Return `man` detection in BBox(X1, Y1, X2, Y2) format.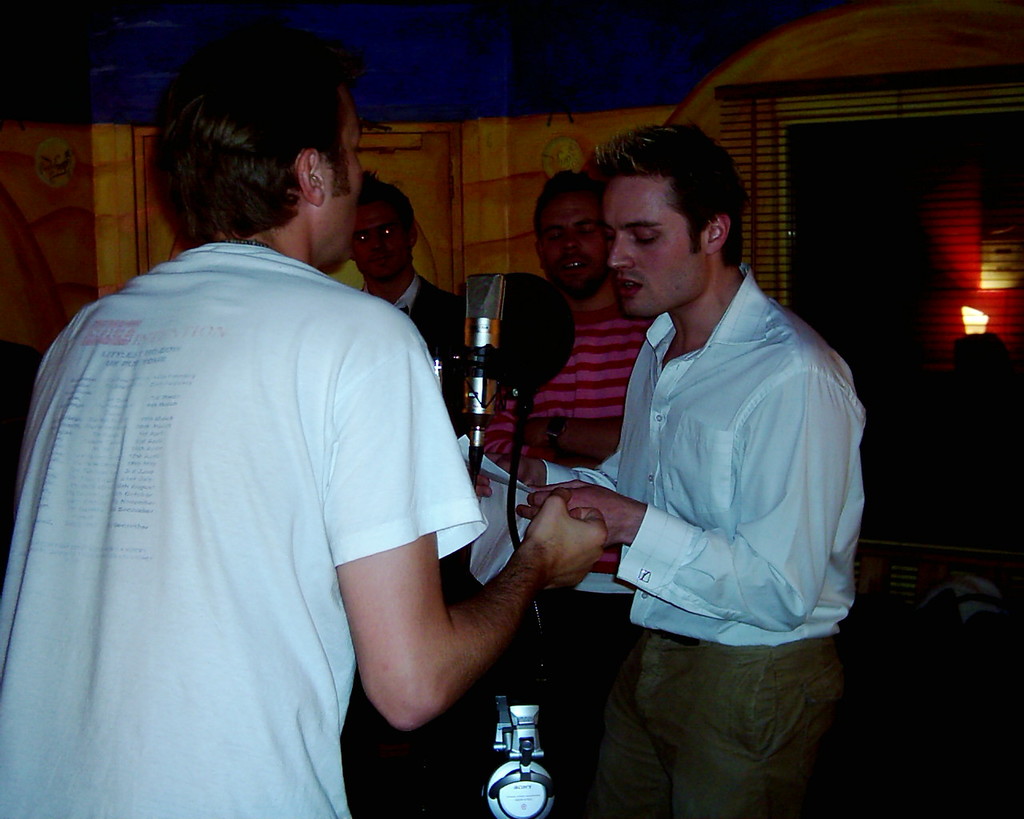
BBox(0, 38, 605, 818).
